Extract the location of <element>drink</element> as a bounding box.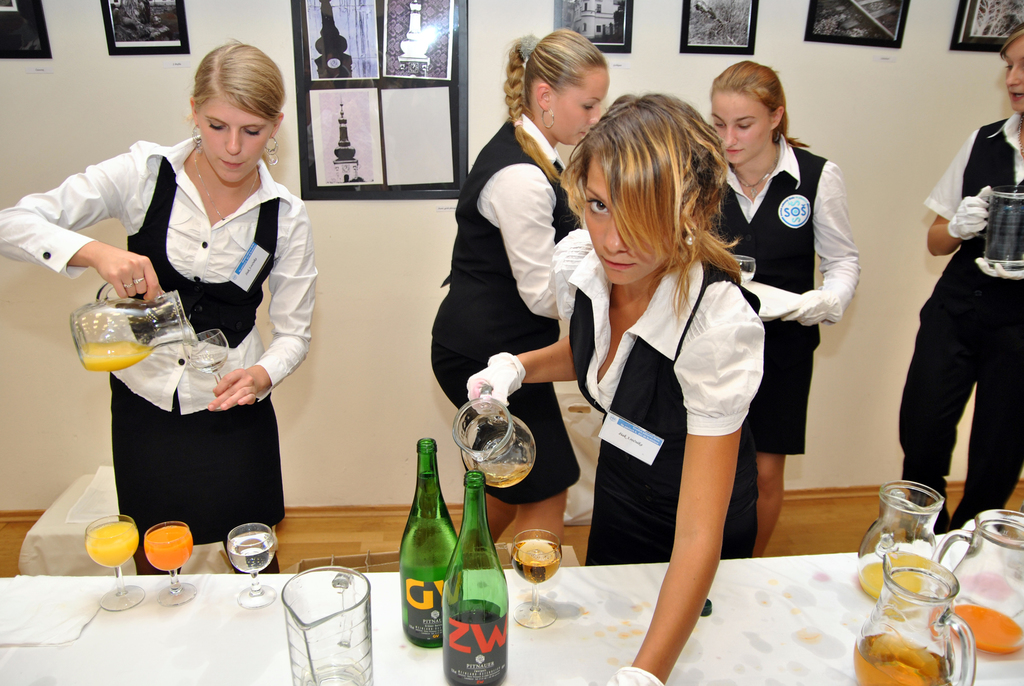
bbox(458, 393, 534, 493).
